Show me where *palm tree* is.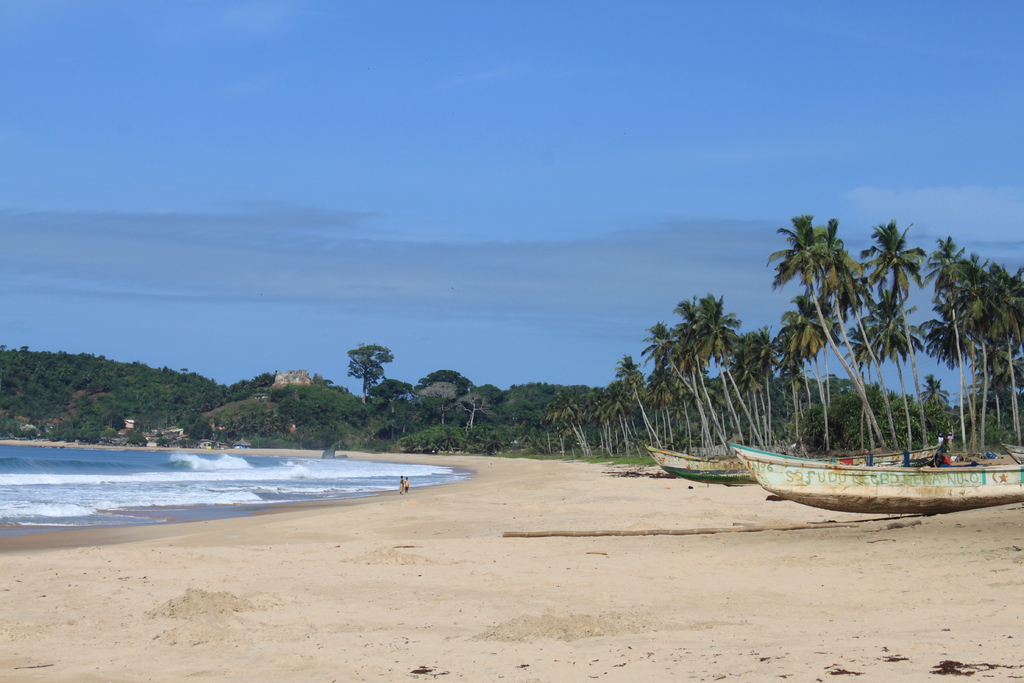
*palm tree* is at bbox=[972, 268, 1023, 431].
